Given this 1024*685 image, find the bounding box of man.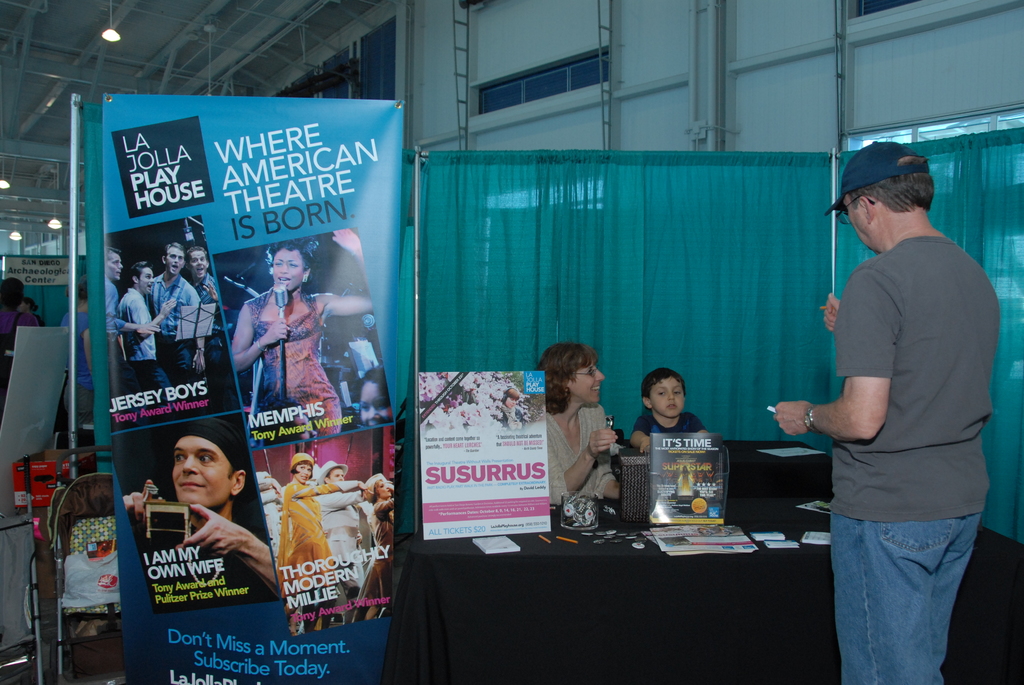
detection(318, 459, 372, 599).
